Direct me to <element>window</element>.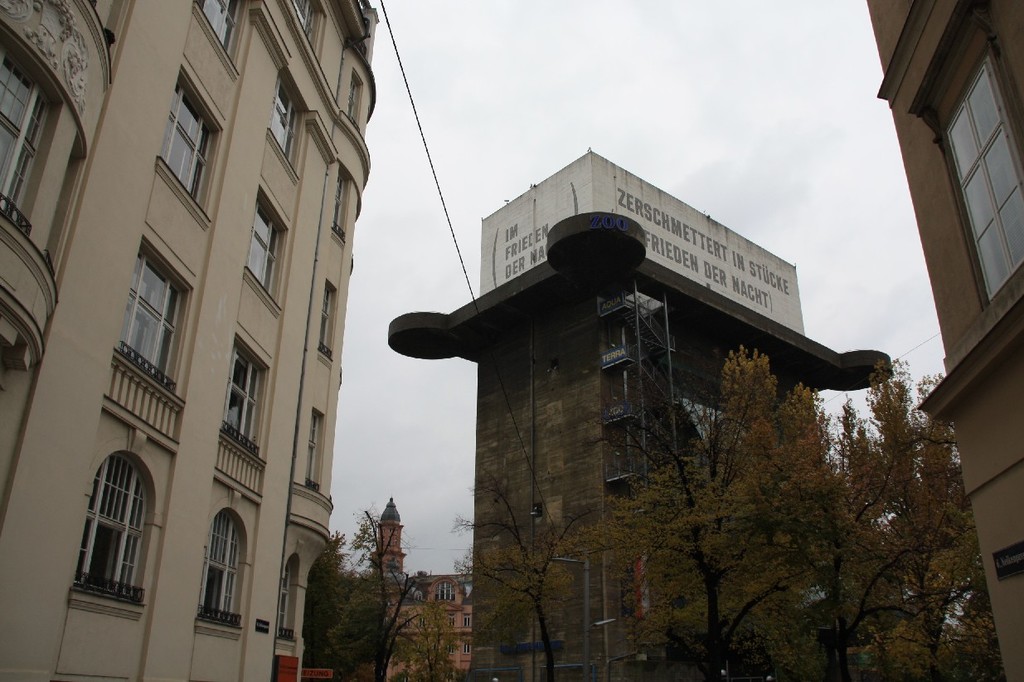
Direction: x1=193, y1=0, x2=244, y2=56.
